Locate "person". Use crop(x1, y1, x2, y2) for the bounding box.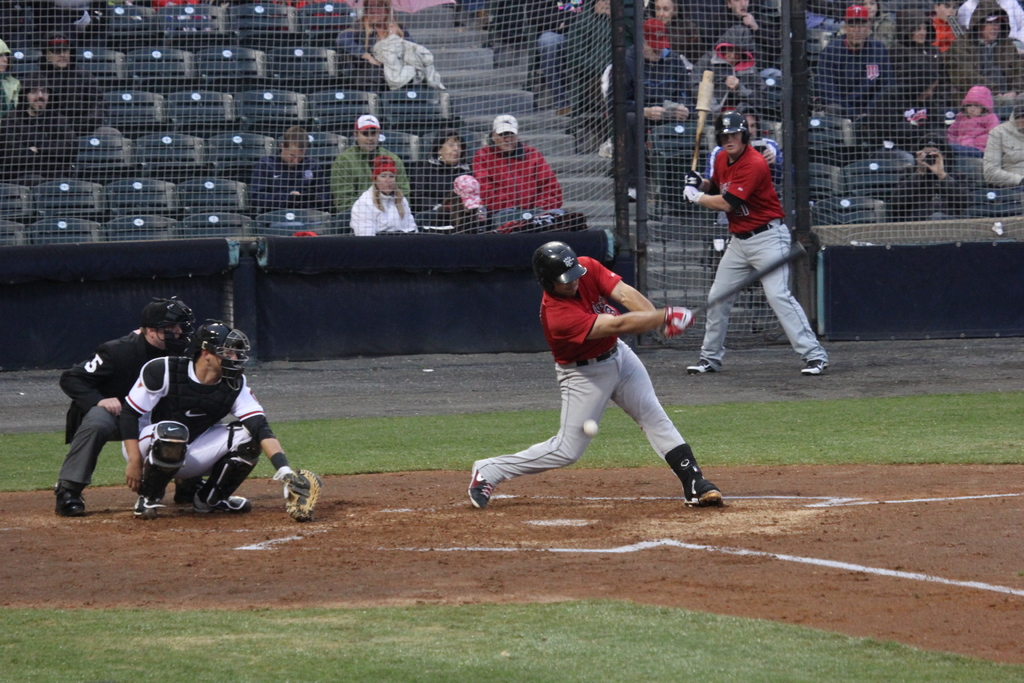
crop(887, 134, 970, 222).
